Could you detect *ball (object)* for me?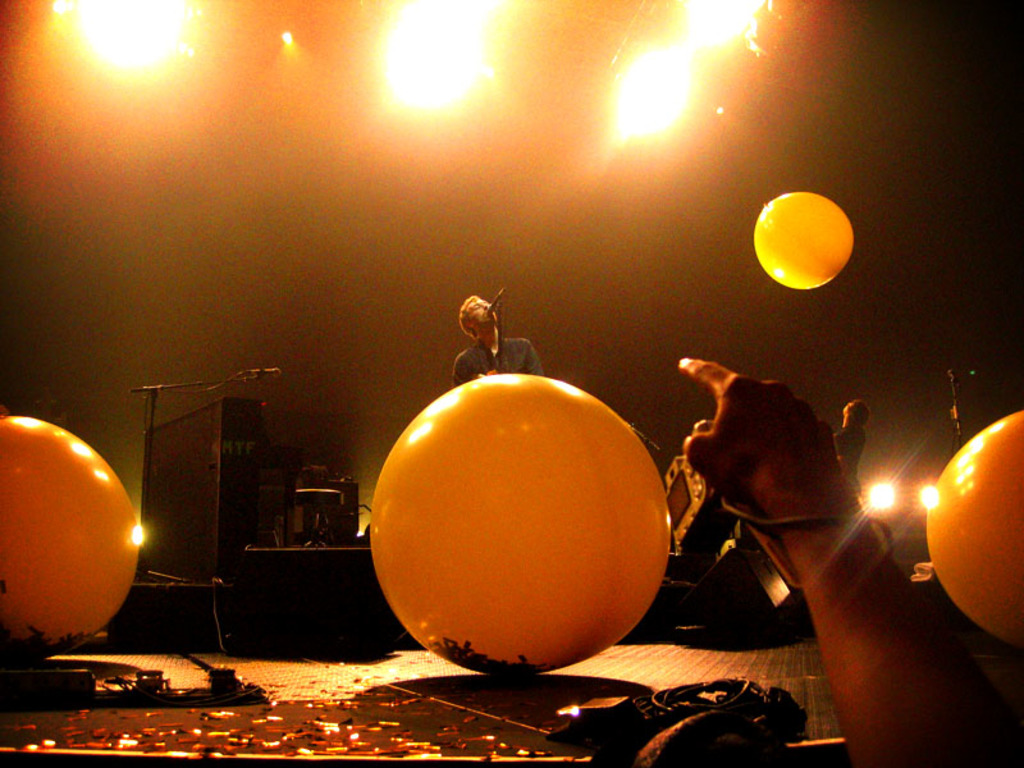
Detection result: box=[367, 372, 669, 676].
